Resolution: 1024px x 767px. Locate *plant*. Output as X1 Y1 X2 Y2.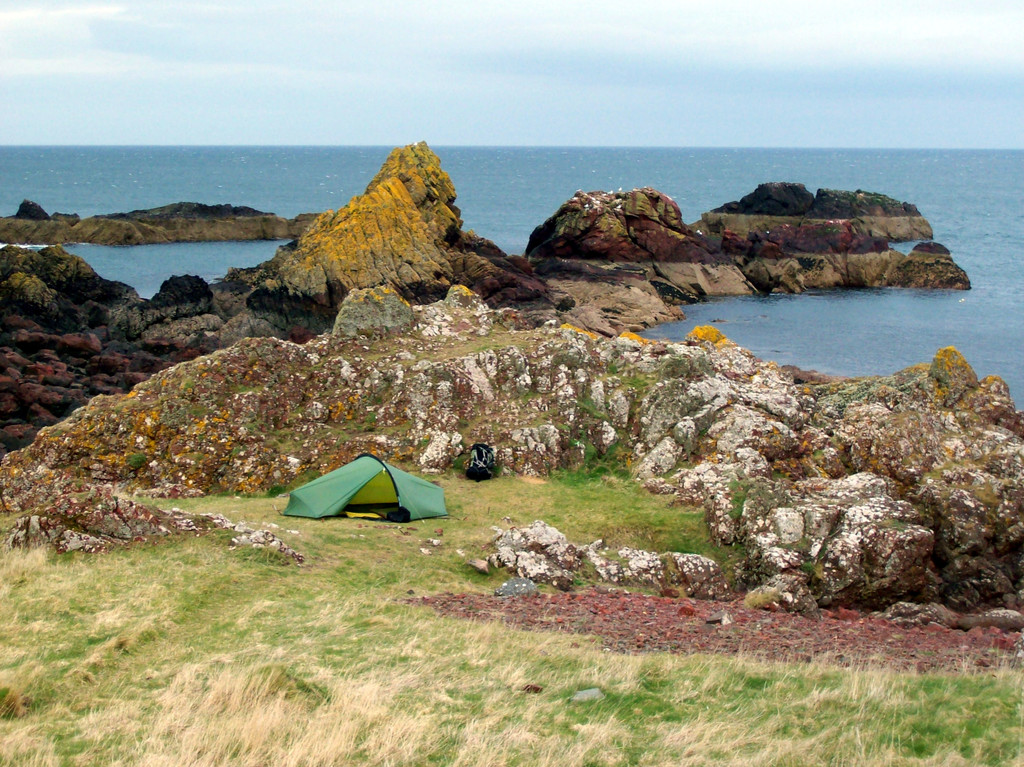
125 451 148 471.
